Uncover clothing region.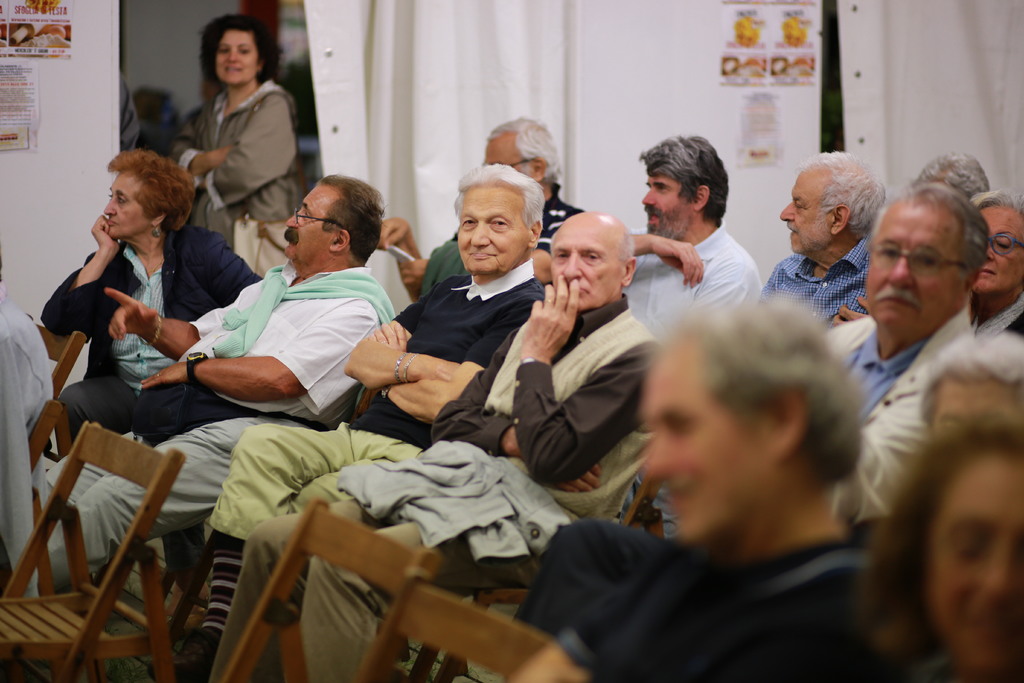
Uncovered: region(0, 298, 55, 593).
